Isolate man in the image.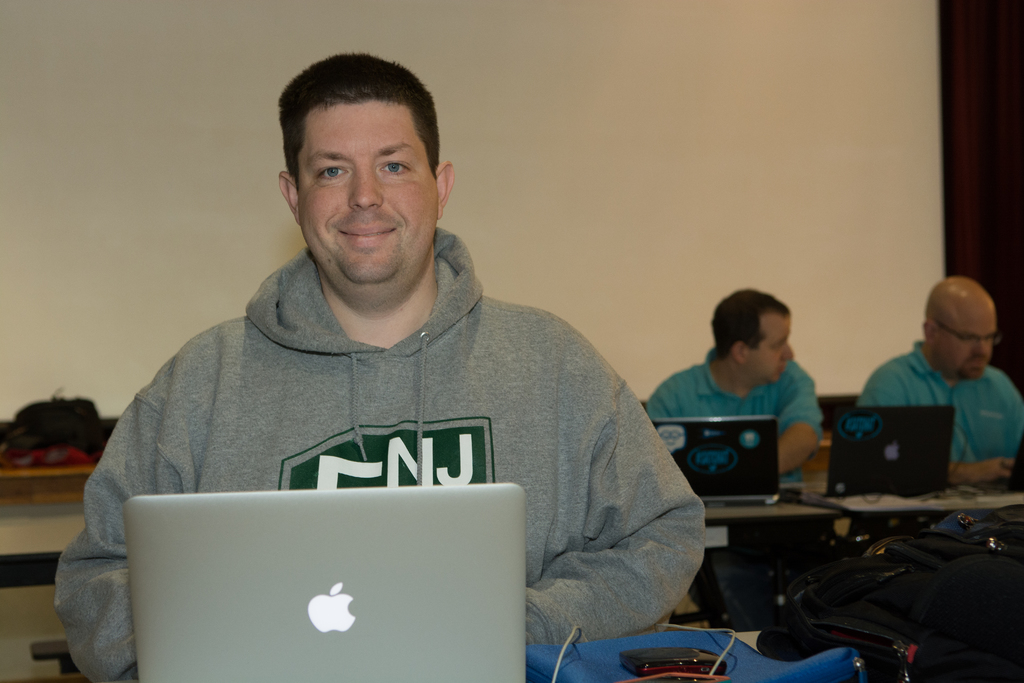
Isolated region: <box>81,49,733,670</box>.
